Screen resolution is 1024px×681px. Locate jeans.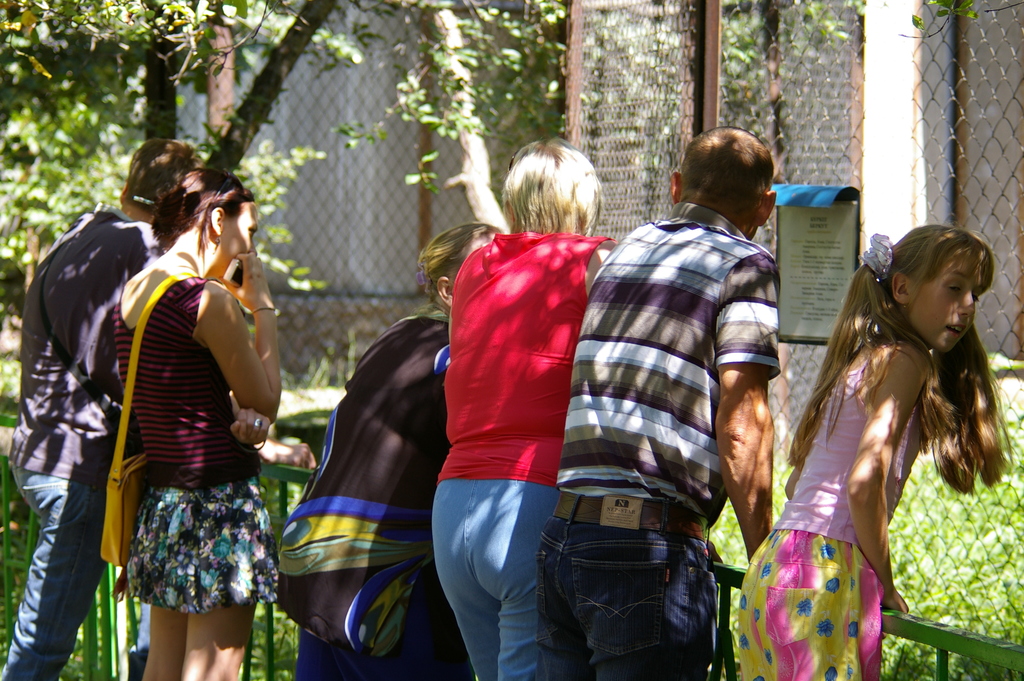
bbox=(414, 472, 573, 680).
